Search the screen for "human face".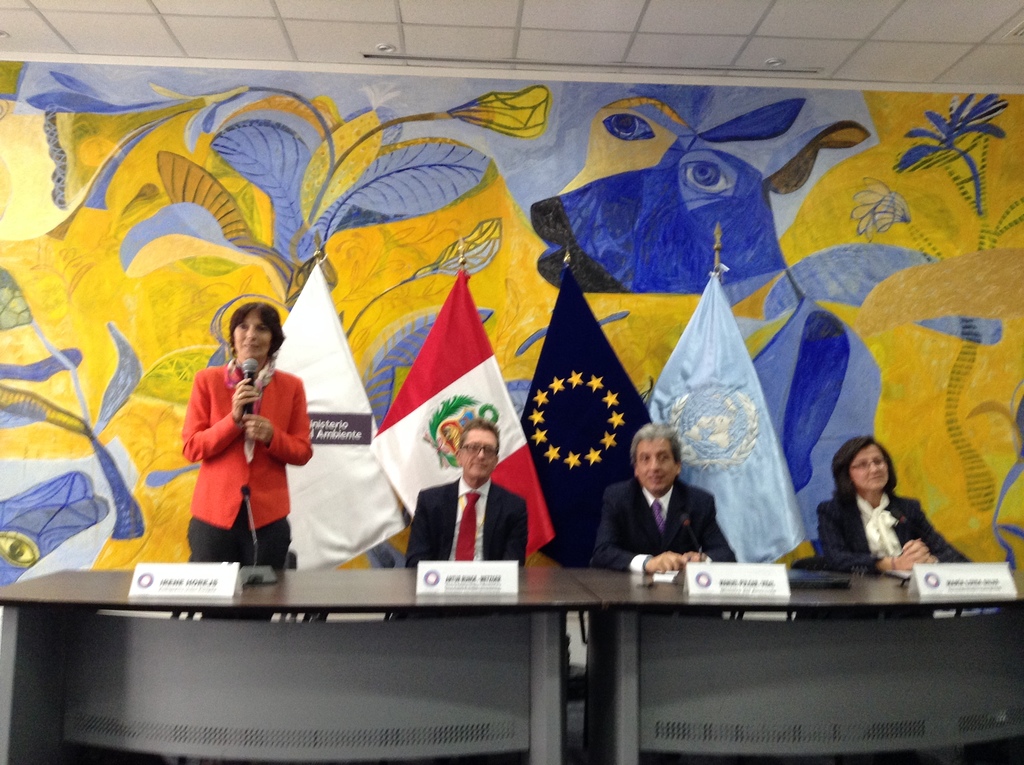
Found at crop(463, 429, 500, 478).
